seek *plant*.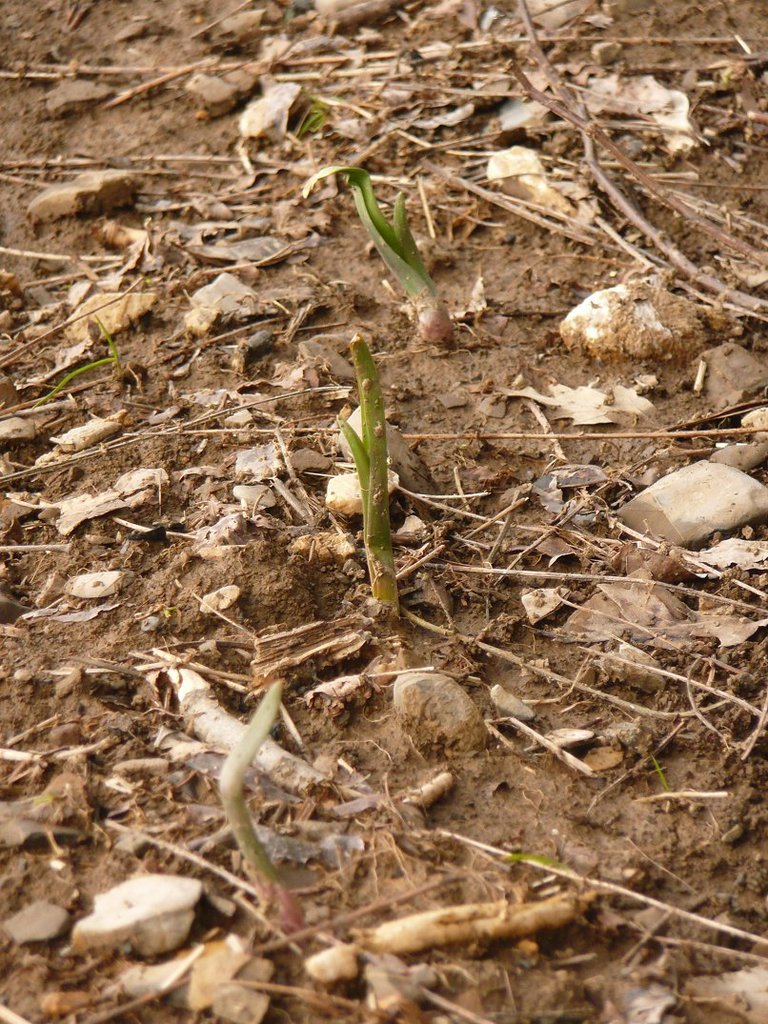
pyautogui.locateOnScreen(506, 847, 602, 886).
